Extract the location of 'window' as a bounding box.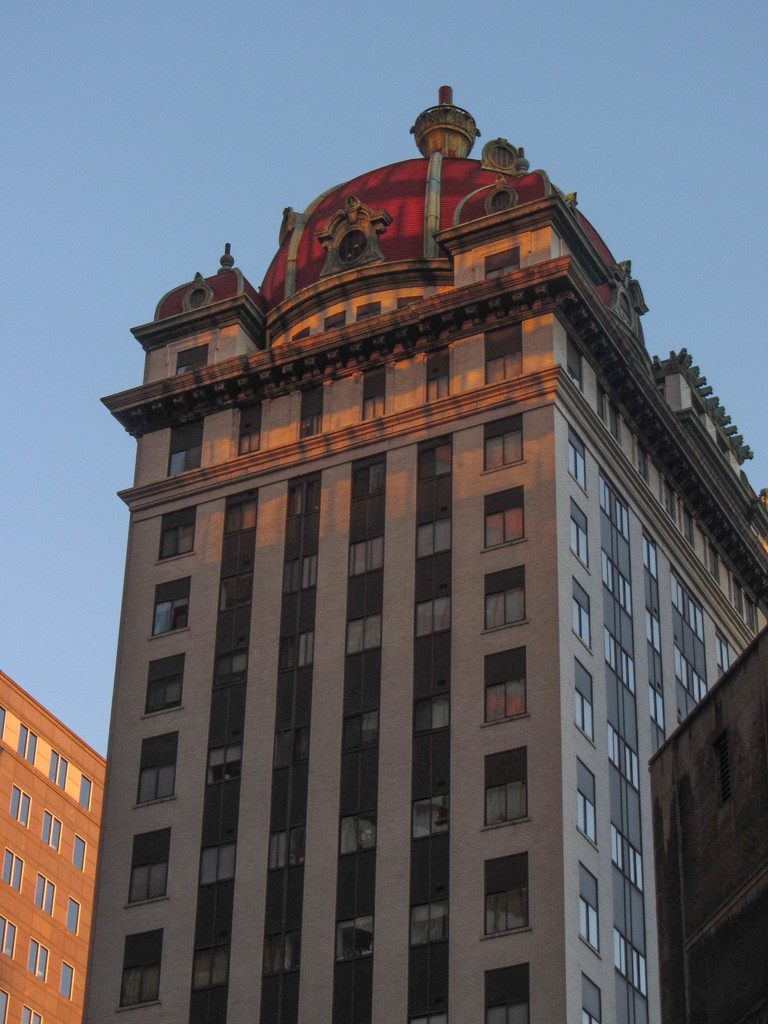
486, 564, 531, 640.
